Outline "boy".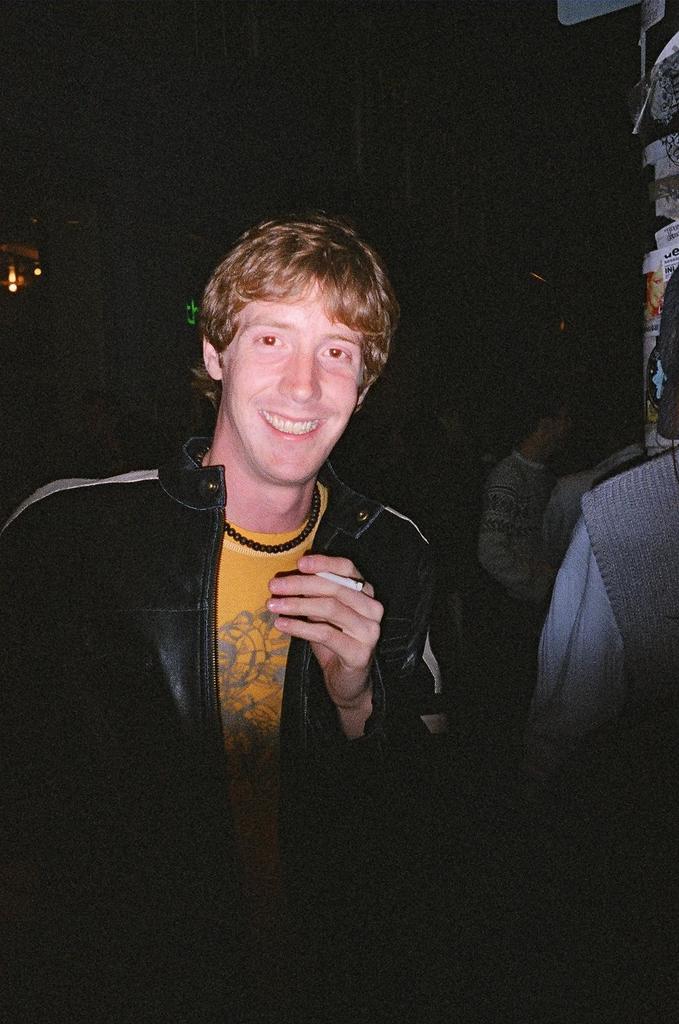
Outline: 57/172/463/918.
